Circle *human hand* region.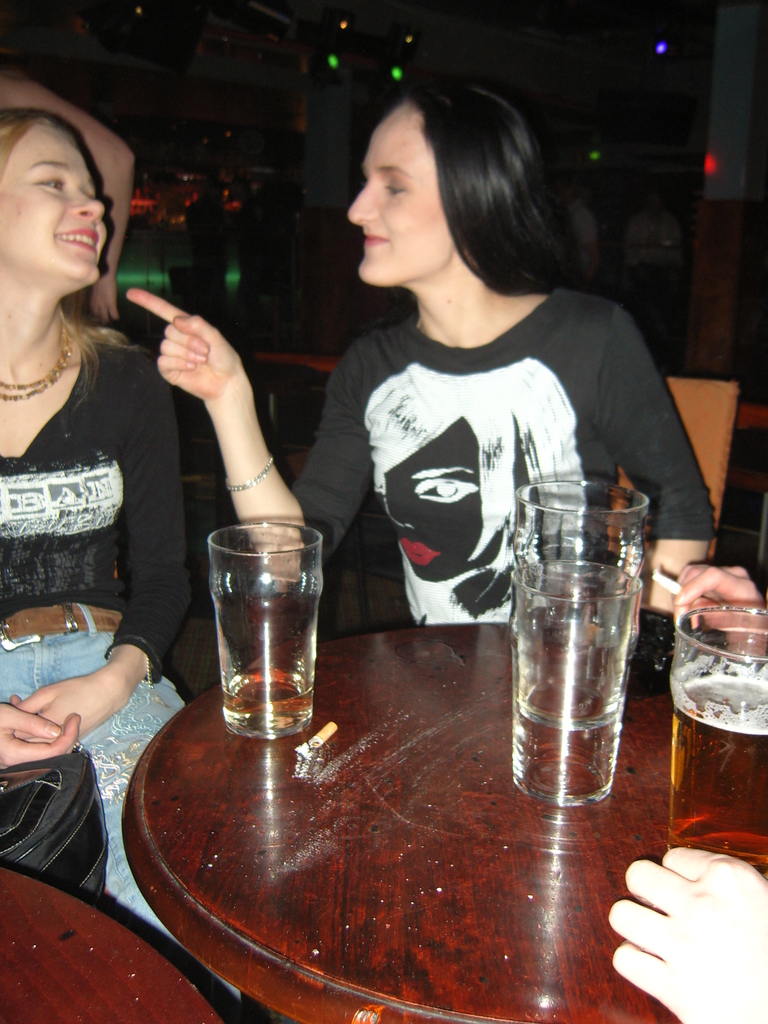
Region: 9:669:122:743.
